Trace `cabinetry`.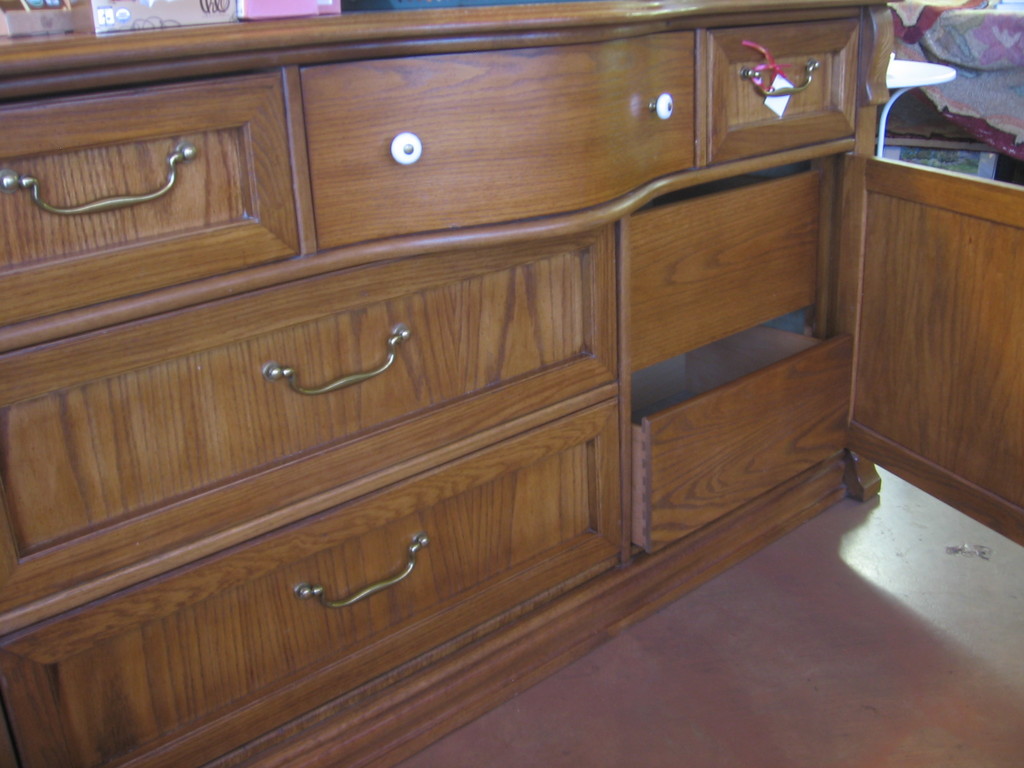
Traced to x1=0 y1=76 x2=308 y2=327.
